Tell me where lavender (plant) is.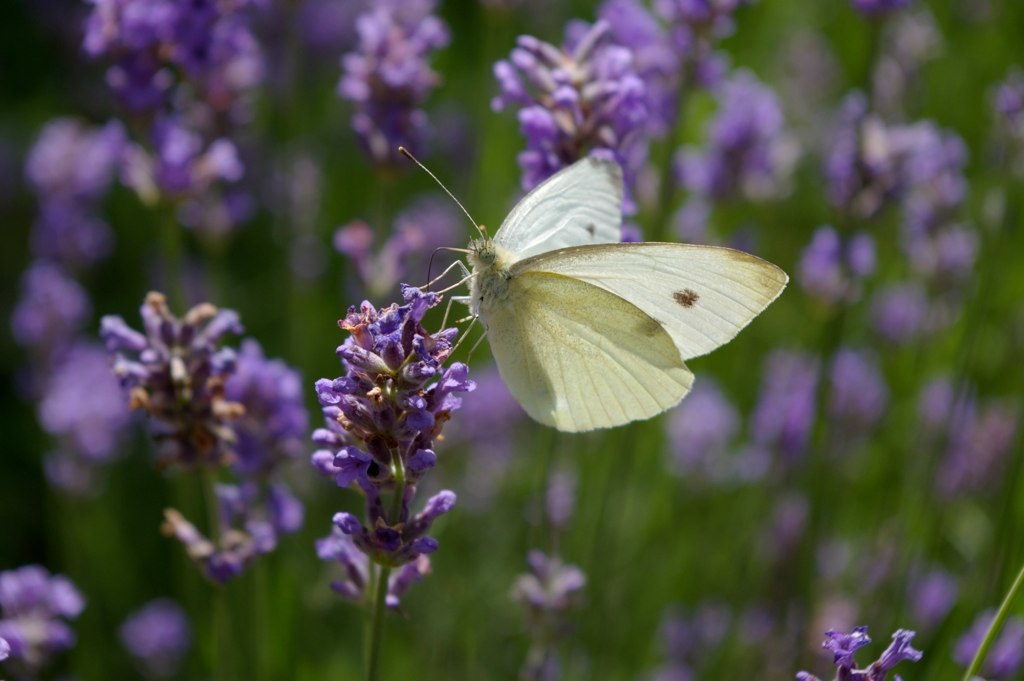
lavender (plant) is at x1=198, y1=0, x2=282, y2=133.
